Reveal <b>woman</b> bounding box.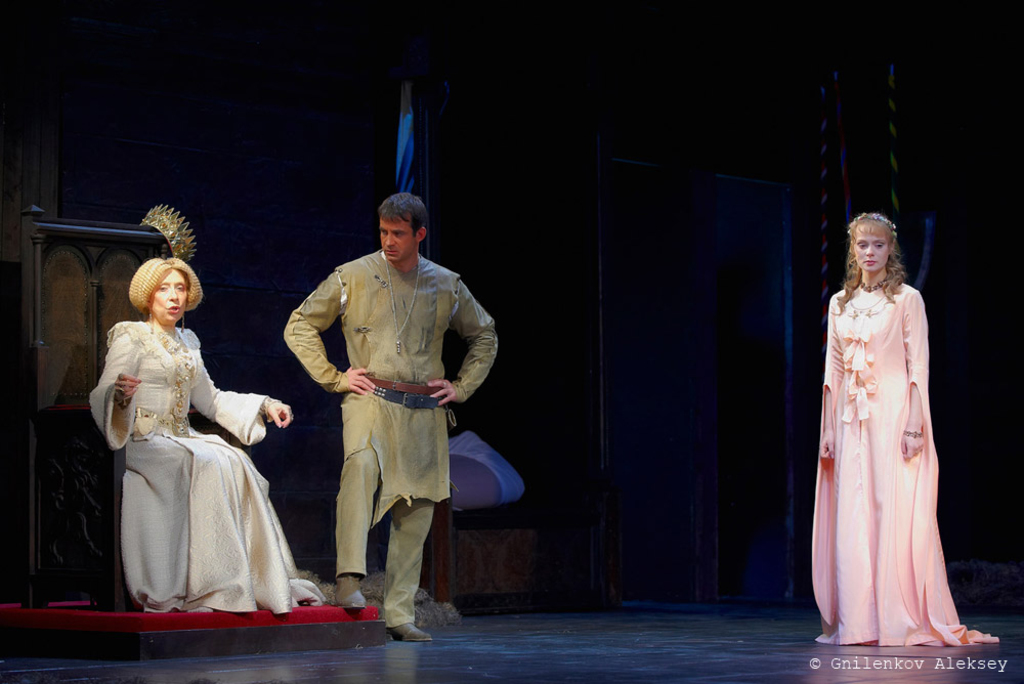
Revealed: (90, 255, 288, 619).
